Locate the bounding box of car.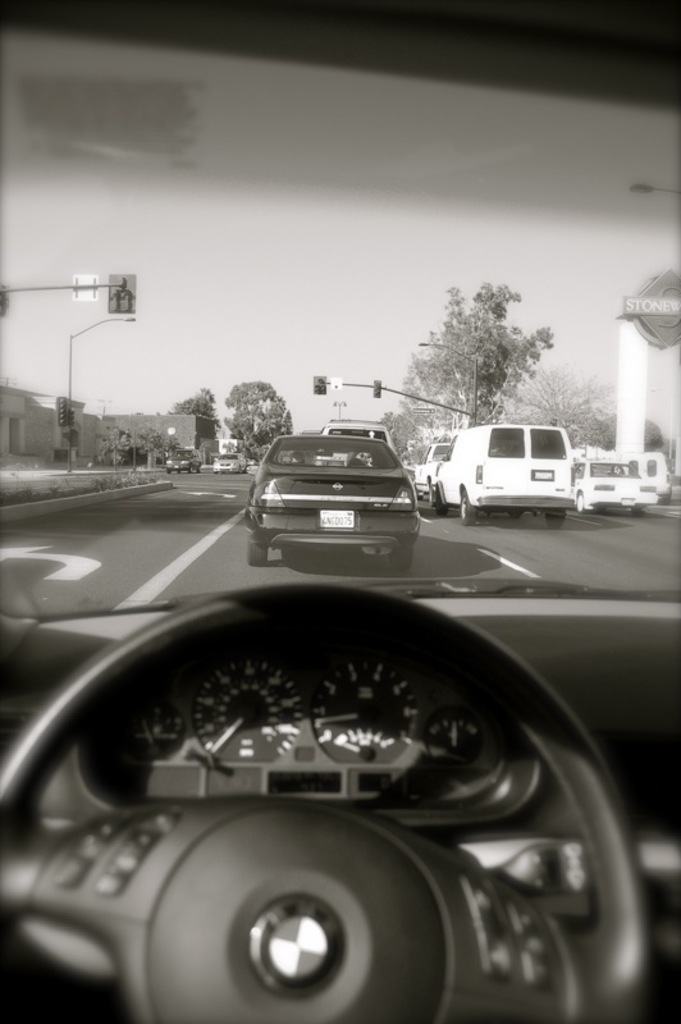
Bounding box: detection(573, 456, 659, 515).
